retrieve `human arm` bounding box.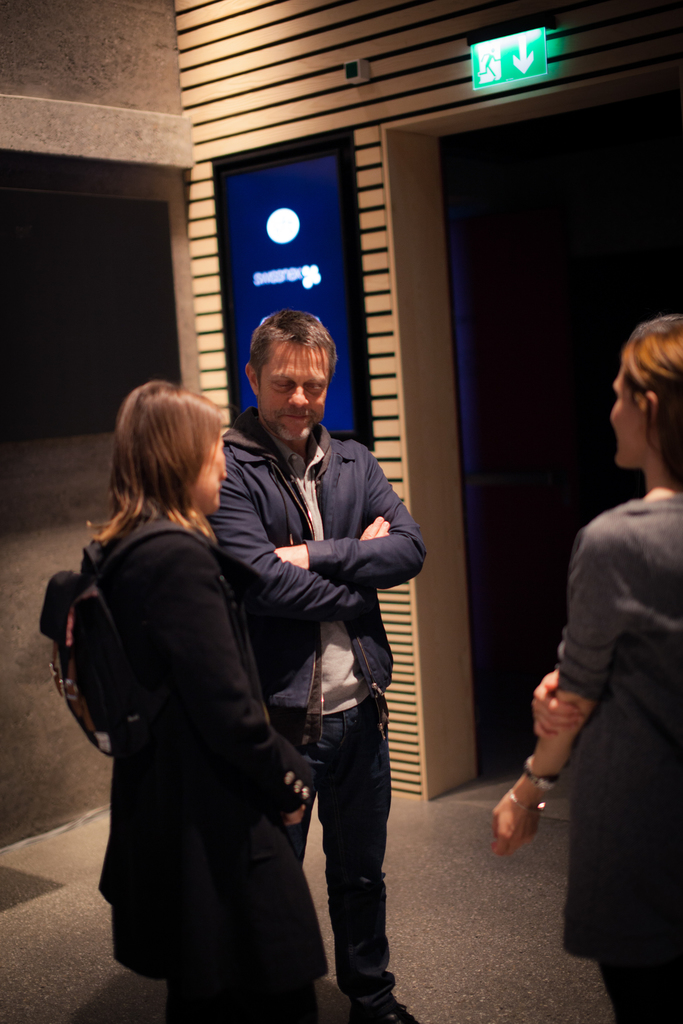
Bounding box: detection(521, 683, 595, 740).
